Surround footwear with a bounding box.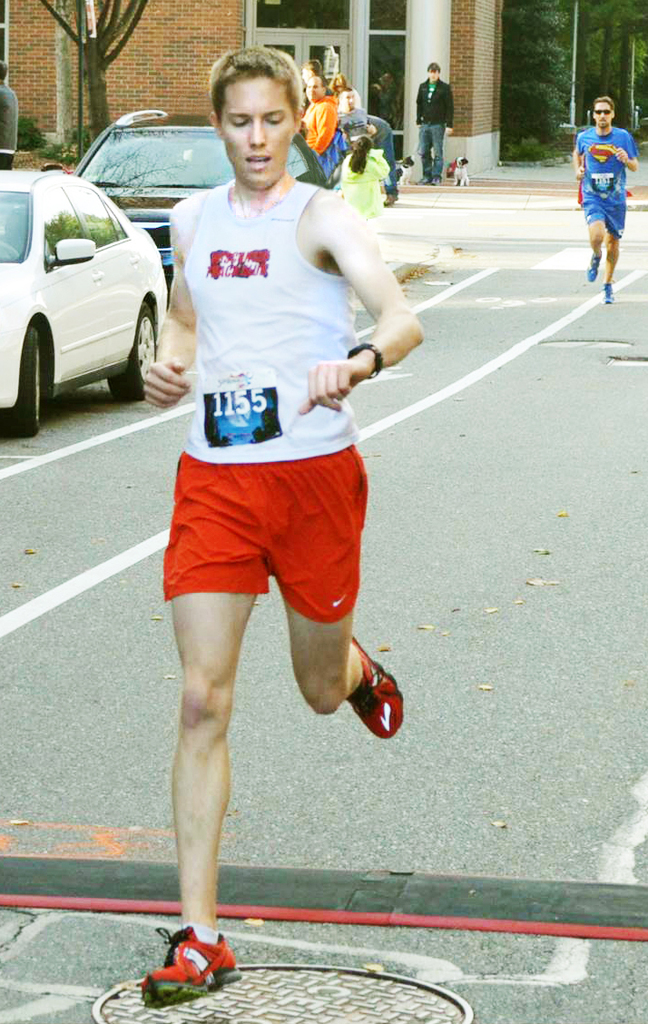
141:925:242:1023.
